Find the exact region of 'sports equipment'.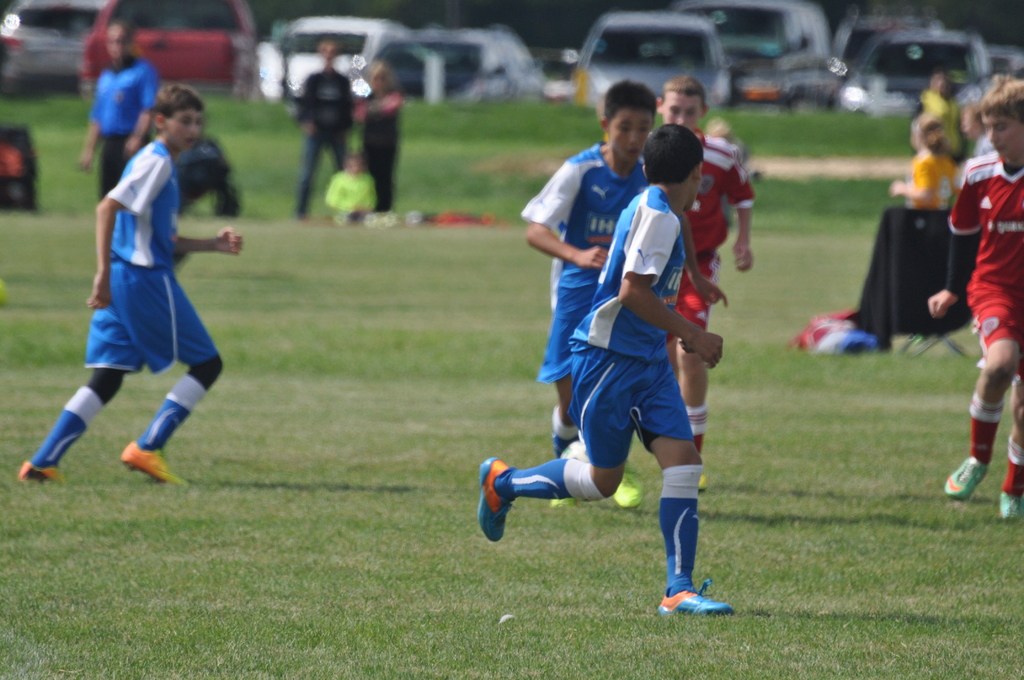
Exact region: l=998, t=491, r=1021, b=525.
